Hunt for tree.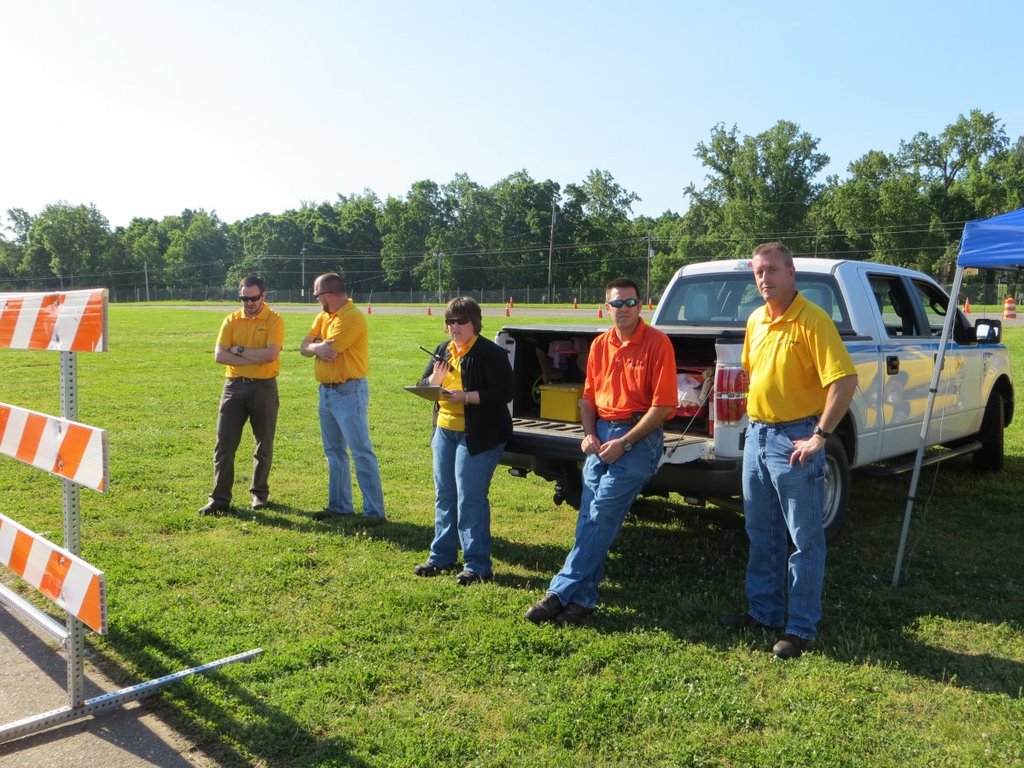
Hunted down at {"x1": 102, "y1": 222, "x2": 126, "y2": 279}.
